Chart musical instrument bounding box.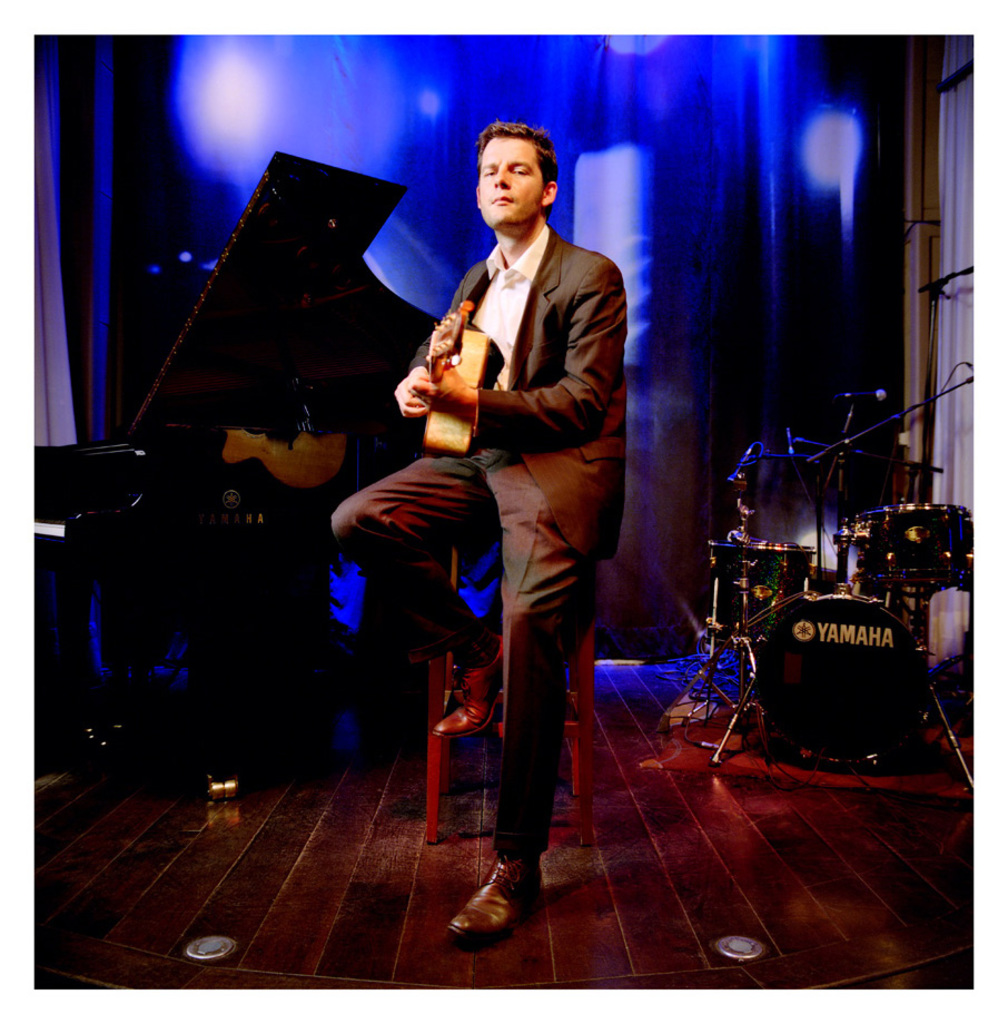
Charted: 708 540 813 670.
